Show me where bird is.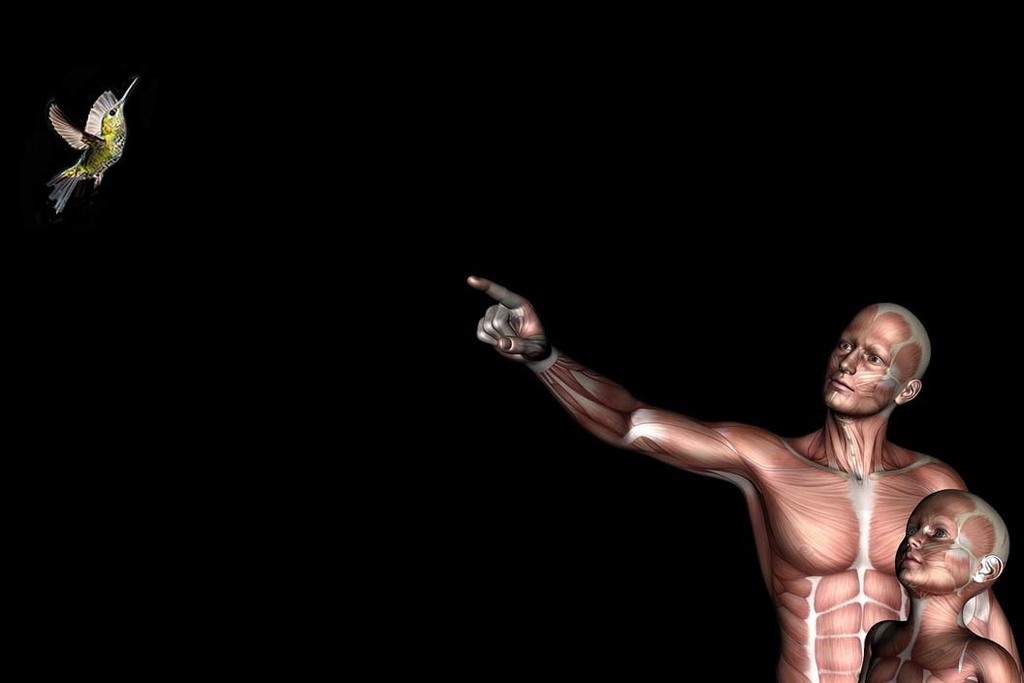
bird is at <region>31, 72, 135, 200</region>.
